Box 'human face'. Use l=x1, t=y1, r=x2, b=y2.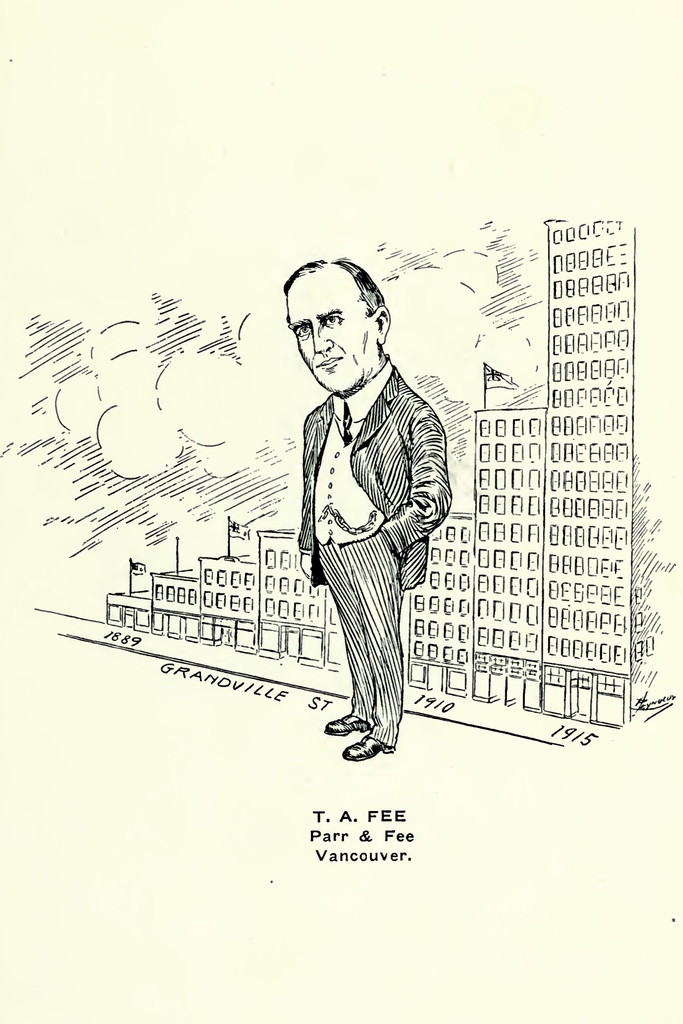
l=289, t=280, r=371, b=403.
